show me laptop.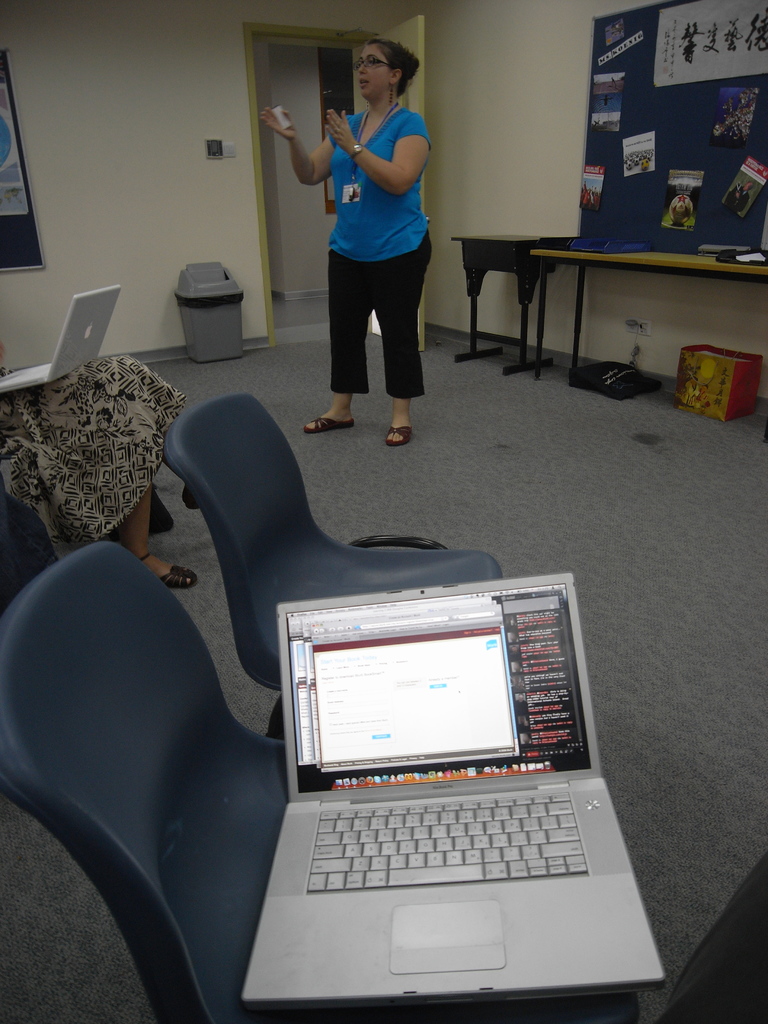
laptop is here: pyautogui.locateOnScreen(220, 558, 658, 1009).
